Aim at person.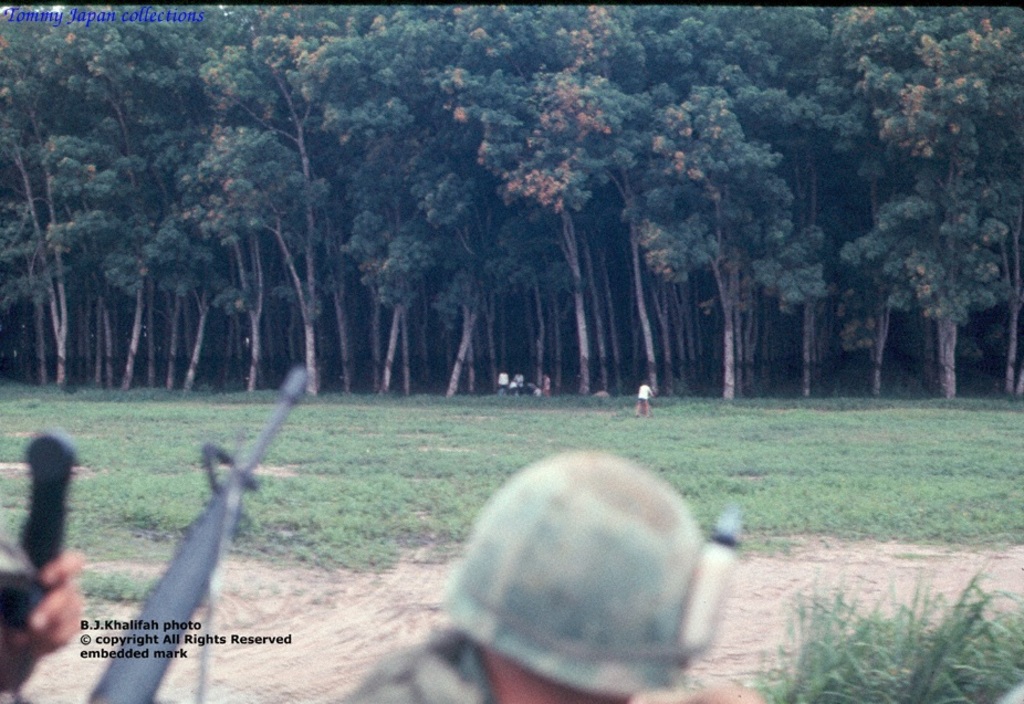
Aimed at (515,371,527,393).
